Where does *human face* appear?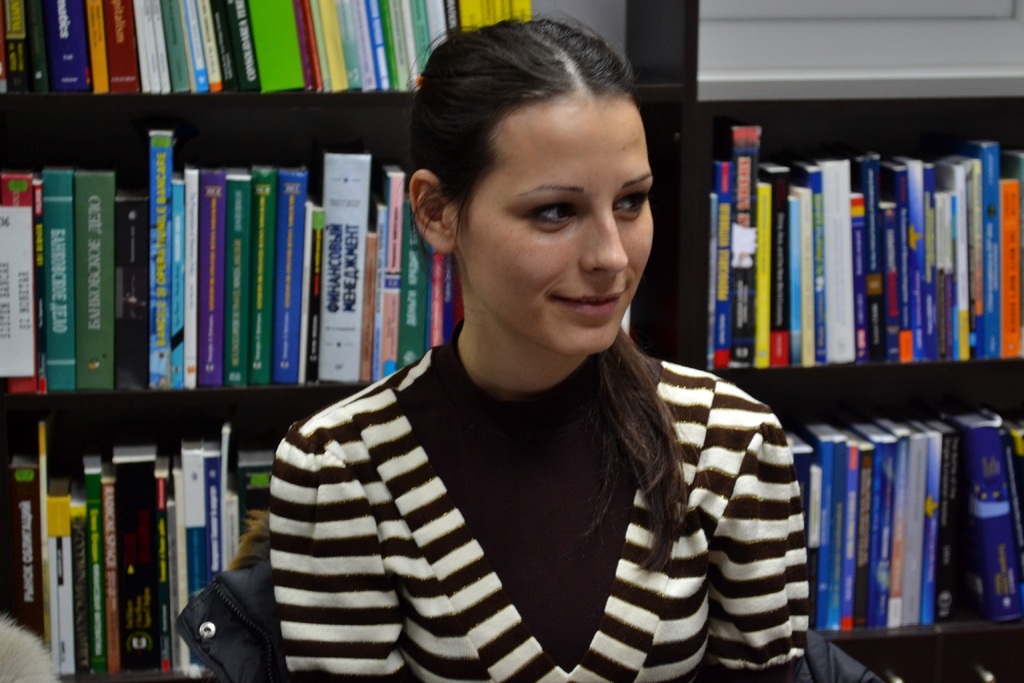
Appears at box=[451, 98, 649, 356].
